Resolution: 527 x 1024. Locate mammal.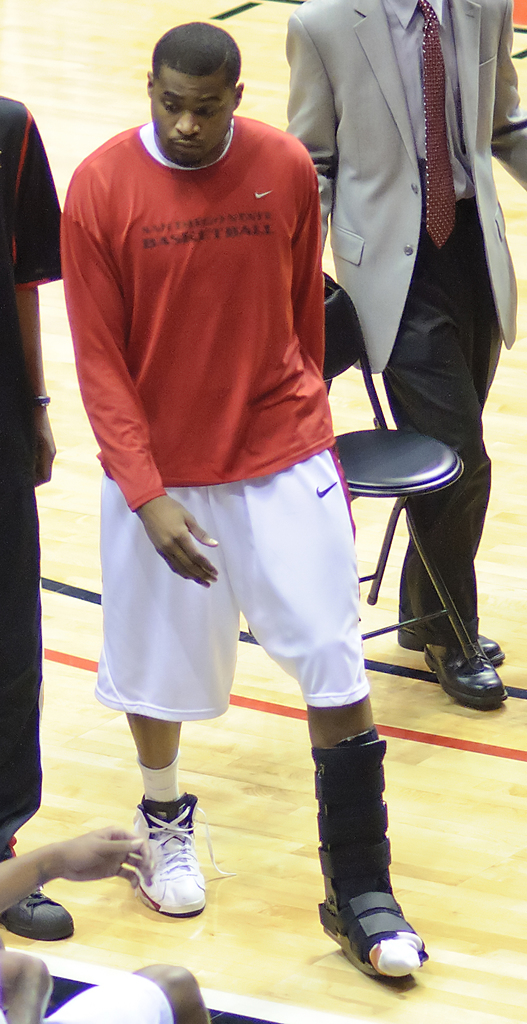
<region>286, 0, 526, 708</region>.
